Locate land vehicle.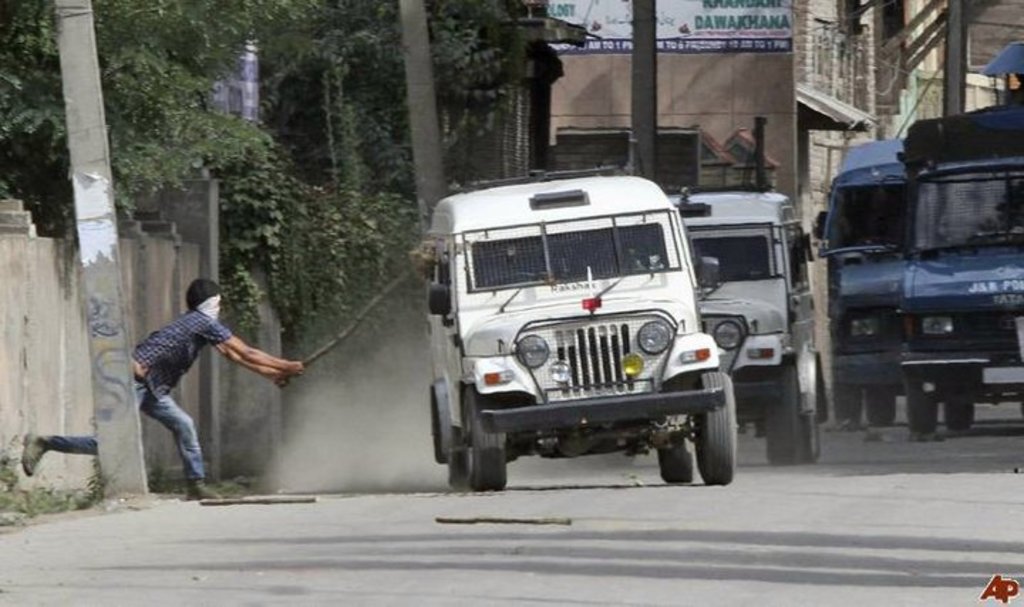
Bounding box: crop(812, 135, 909, 431).
